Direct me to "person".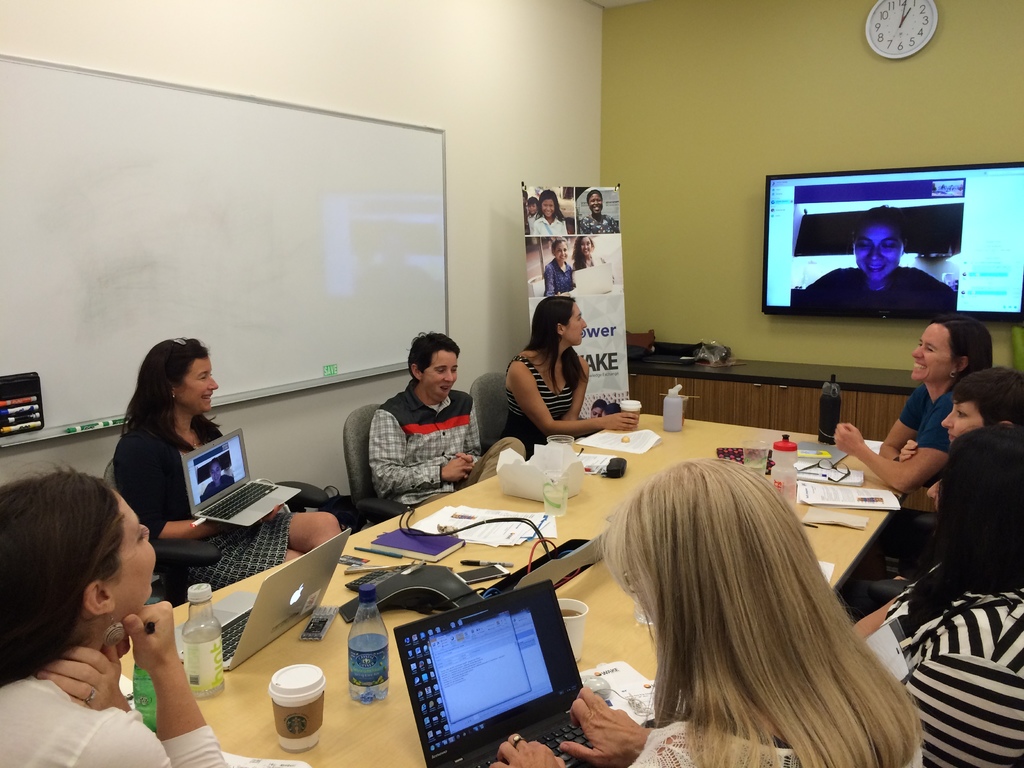
Direction: crop(540, 245, 573, 305).
